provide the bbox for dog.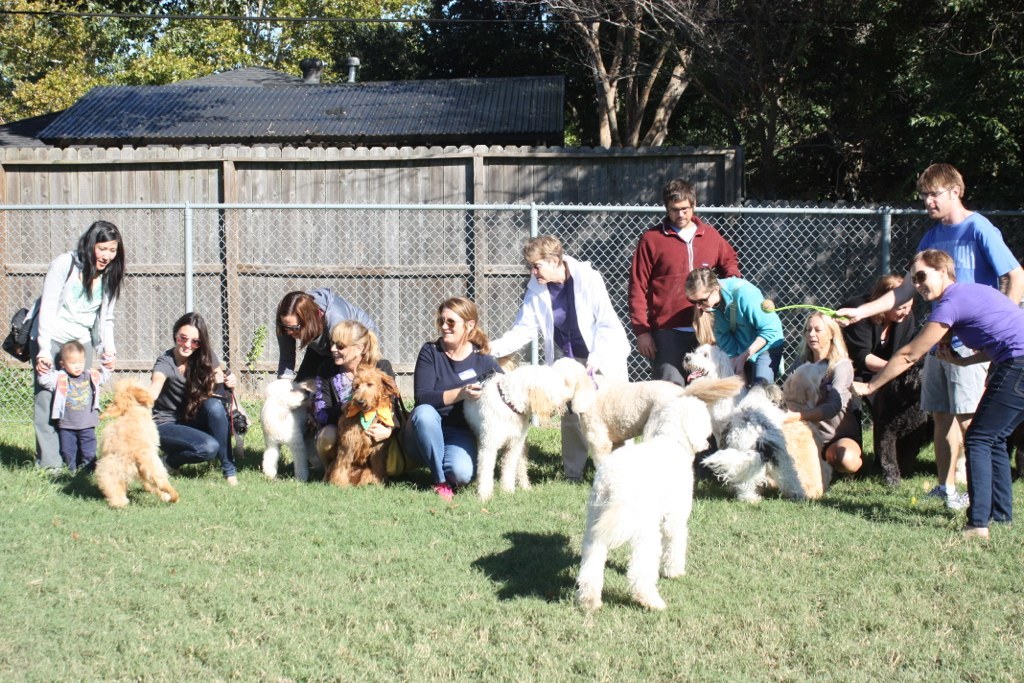
[x1=464, y1=362, x2=563, y2=503].
